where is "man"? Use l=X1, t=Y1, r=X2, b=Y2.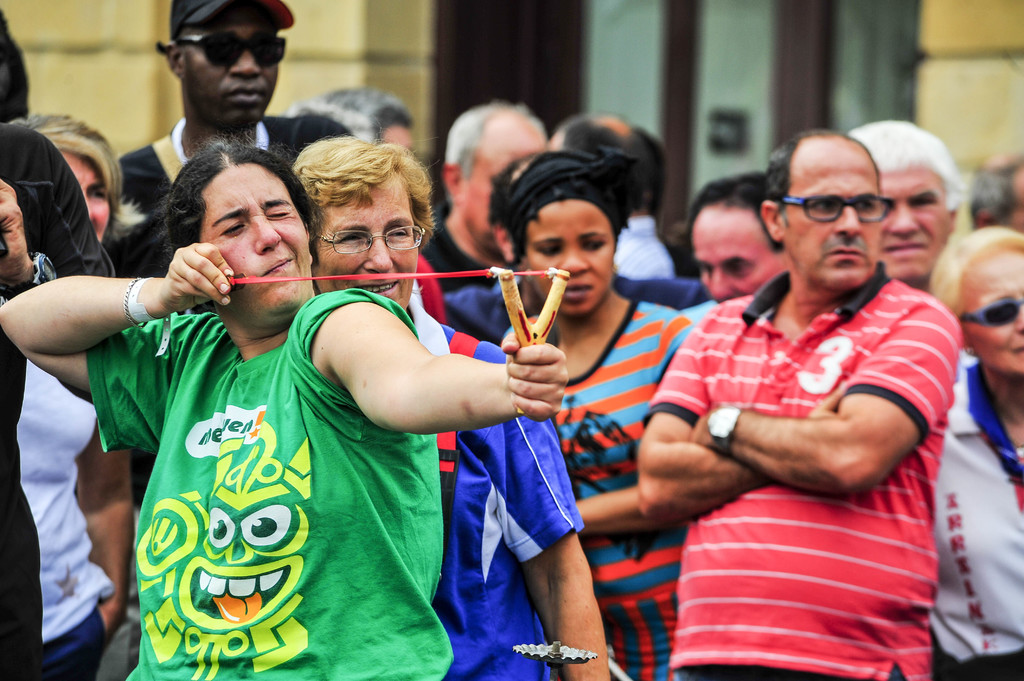
l=576, t=140, r=985, b=652.
